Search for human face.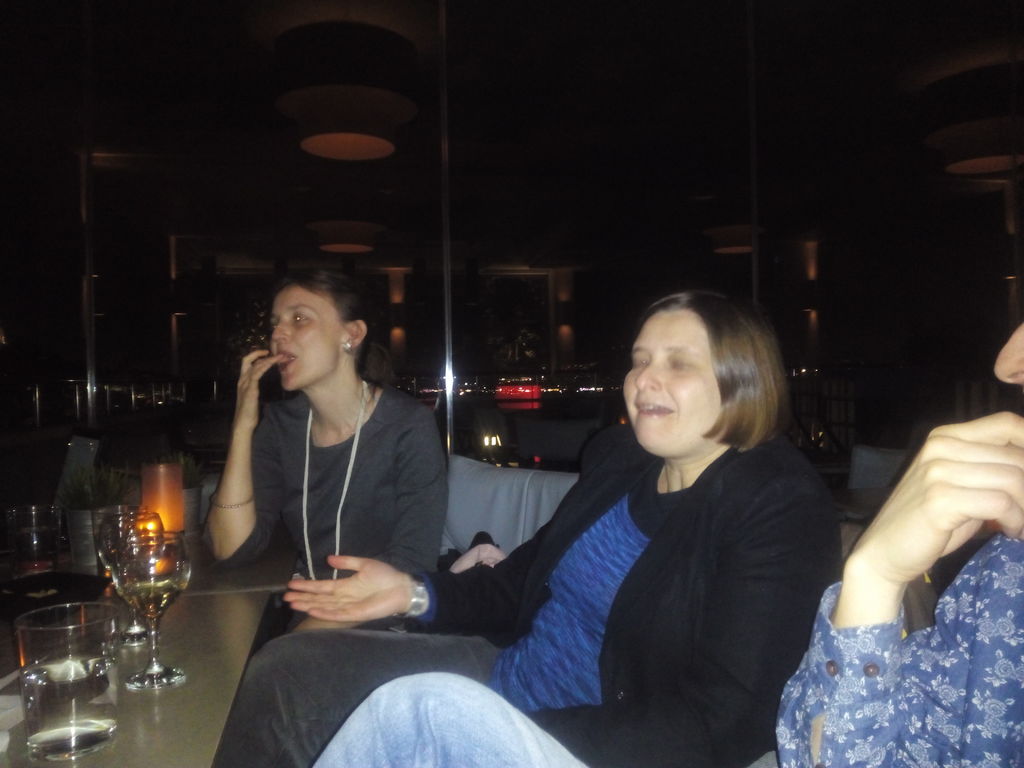
Found at (left=989, top=321, right=1023, bottom=386).
